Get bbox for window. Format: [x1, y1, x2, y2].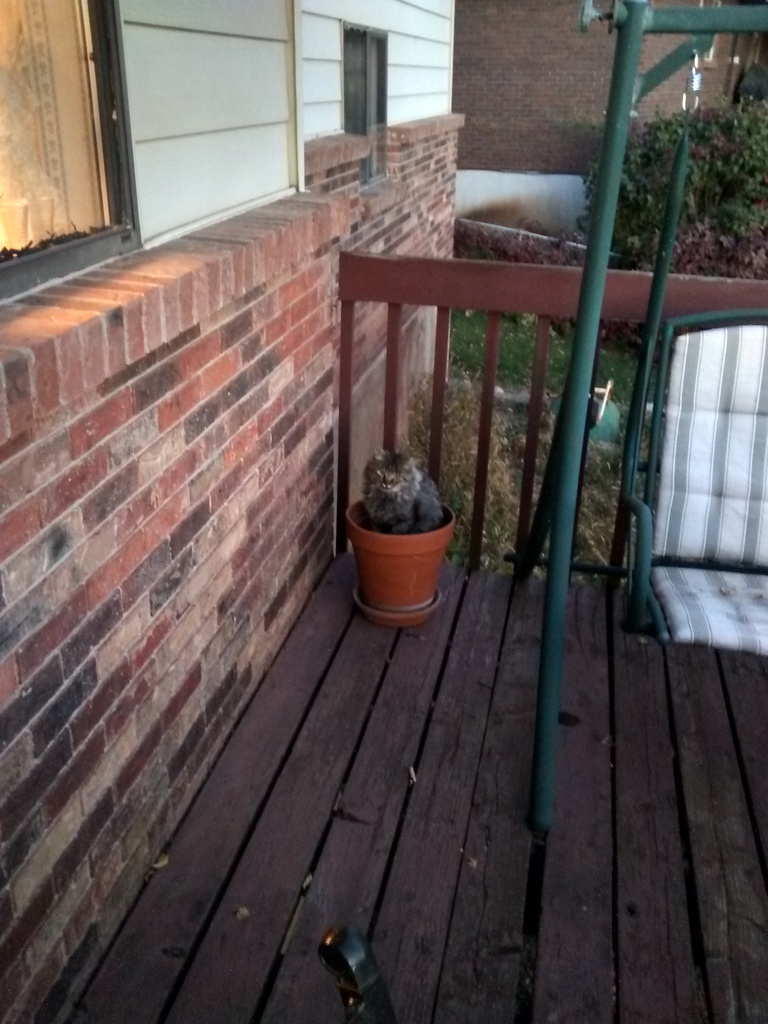
[2, 4, 147, 288].
